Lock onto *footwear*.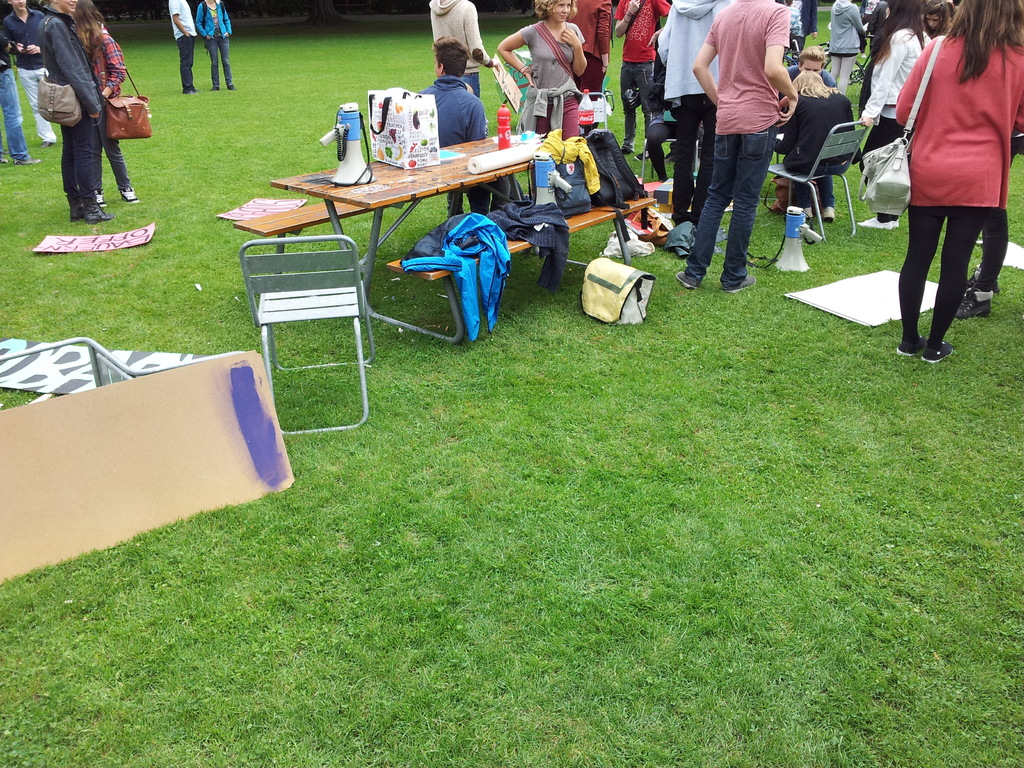
Locked: bbox(927, 342, 952, 362).
